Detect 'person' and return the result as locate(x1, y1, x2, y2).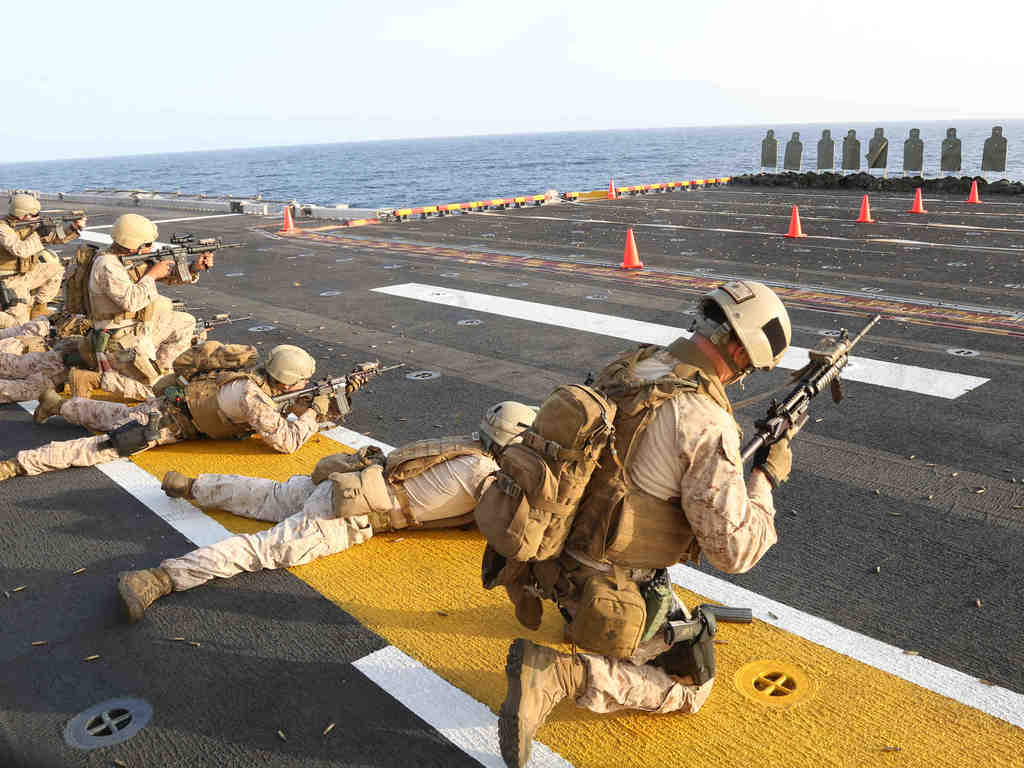
locate(80, 209, 223, 392).
